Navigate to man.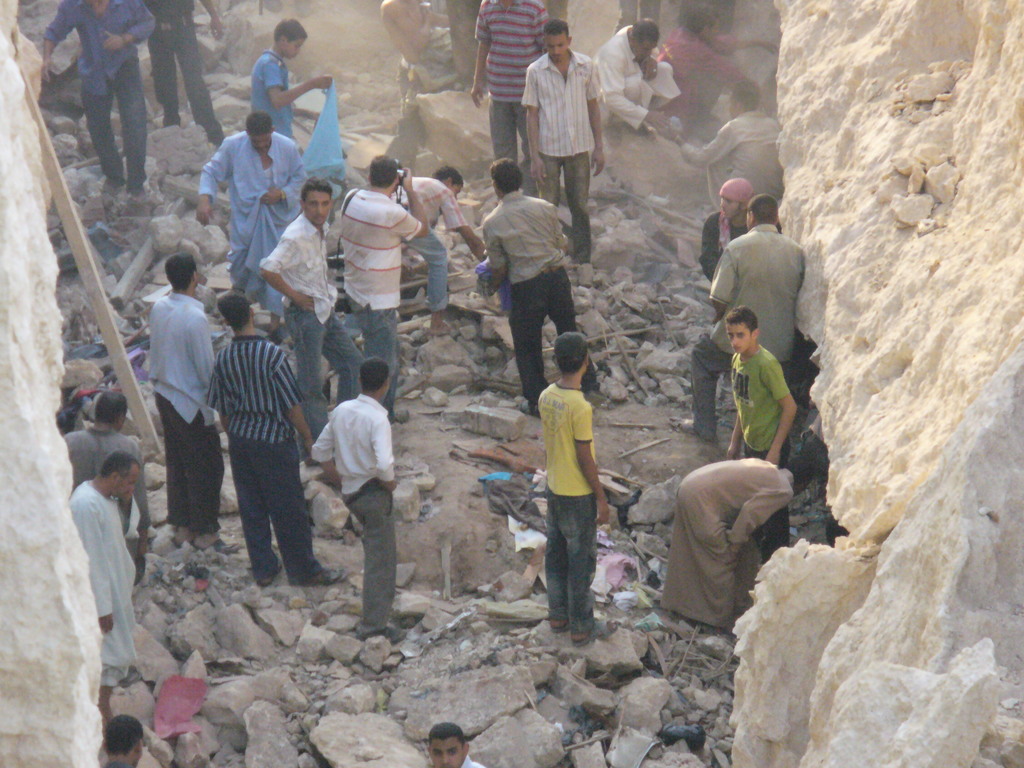
Navigation target: 66, 386, 156, 570.
